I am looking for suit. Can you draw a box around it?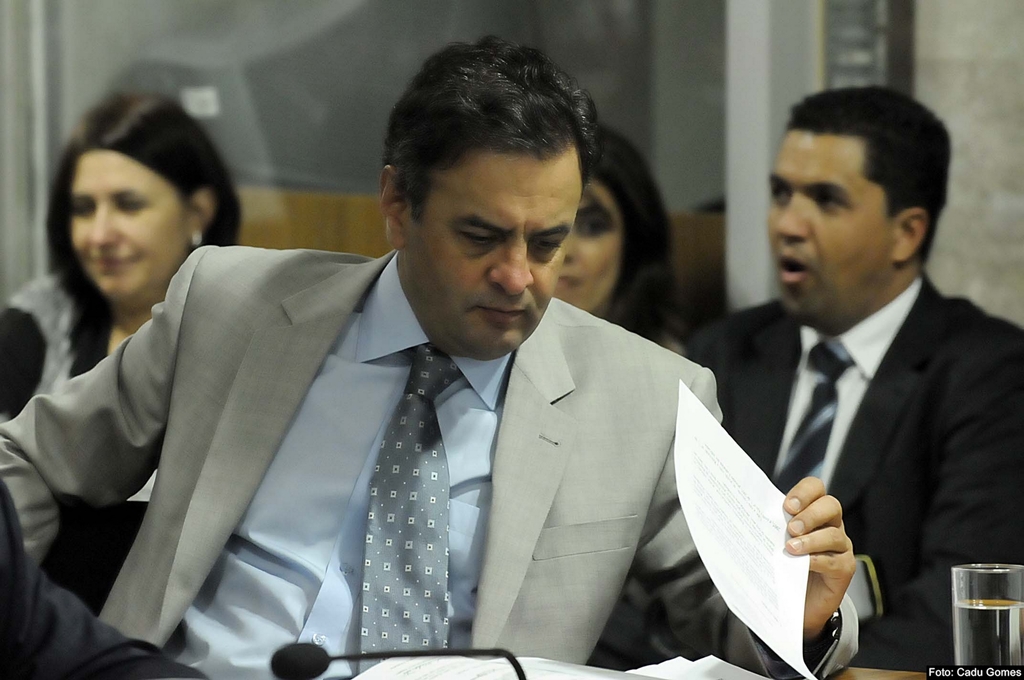
Sure, the bounding box is box(54, 190, 790, 663).
